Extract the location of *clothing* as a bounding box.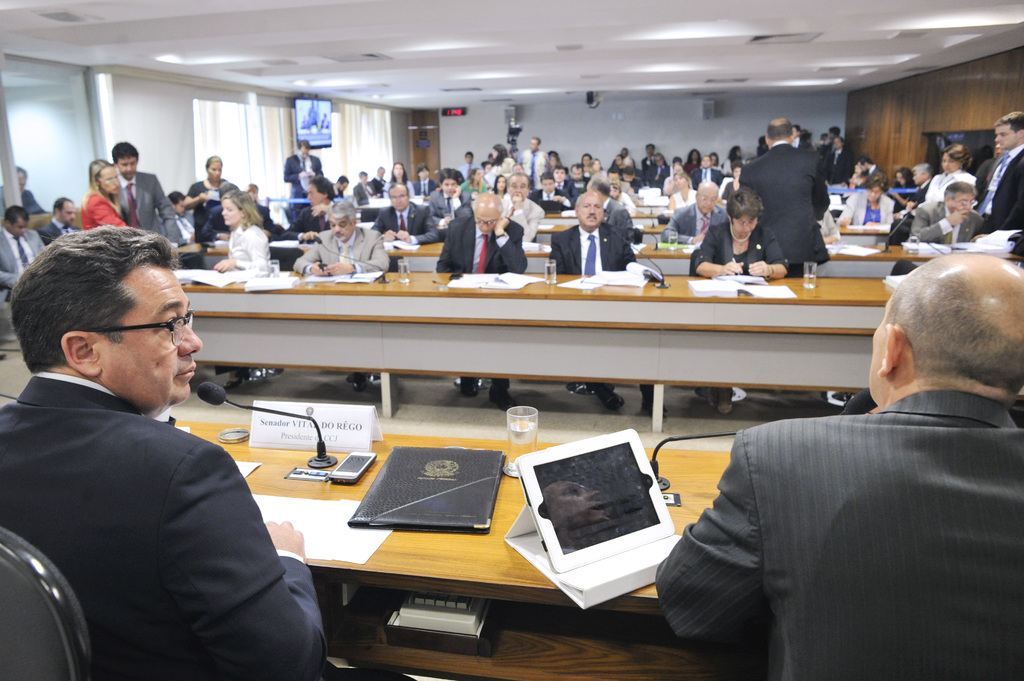
<box>436,217,523,393</box>.
